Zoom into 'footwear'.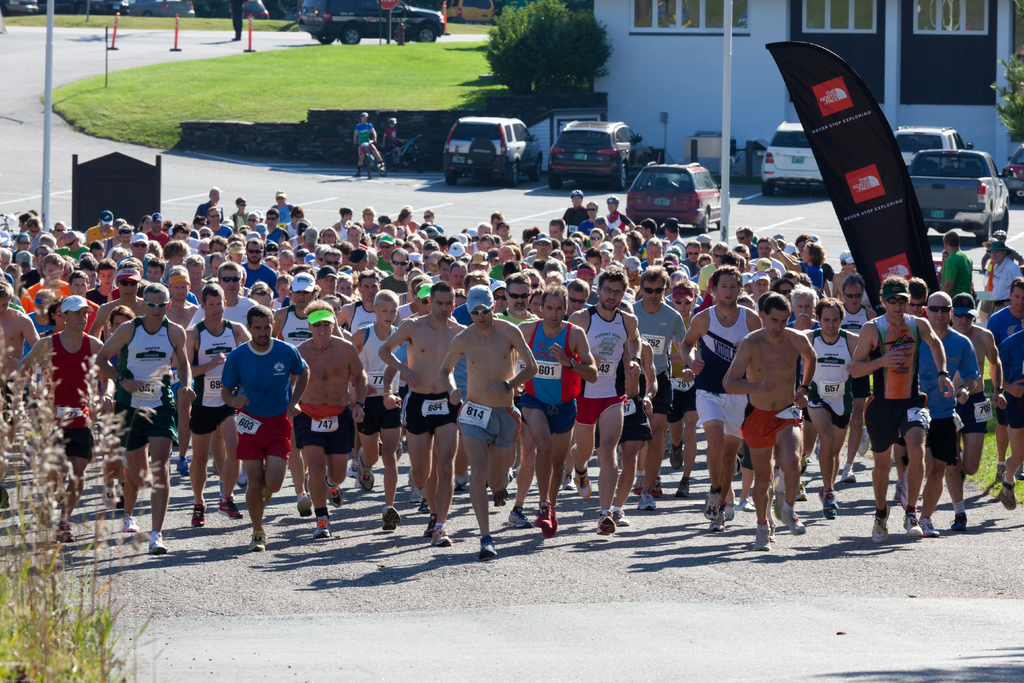
Zoom target: l=838, t=466, r=858, b=484.
